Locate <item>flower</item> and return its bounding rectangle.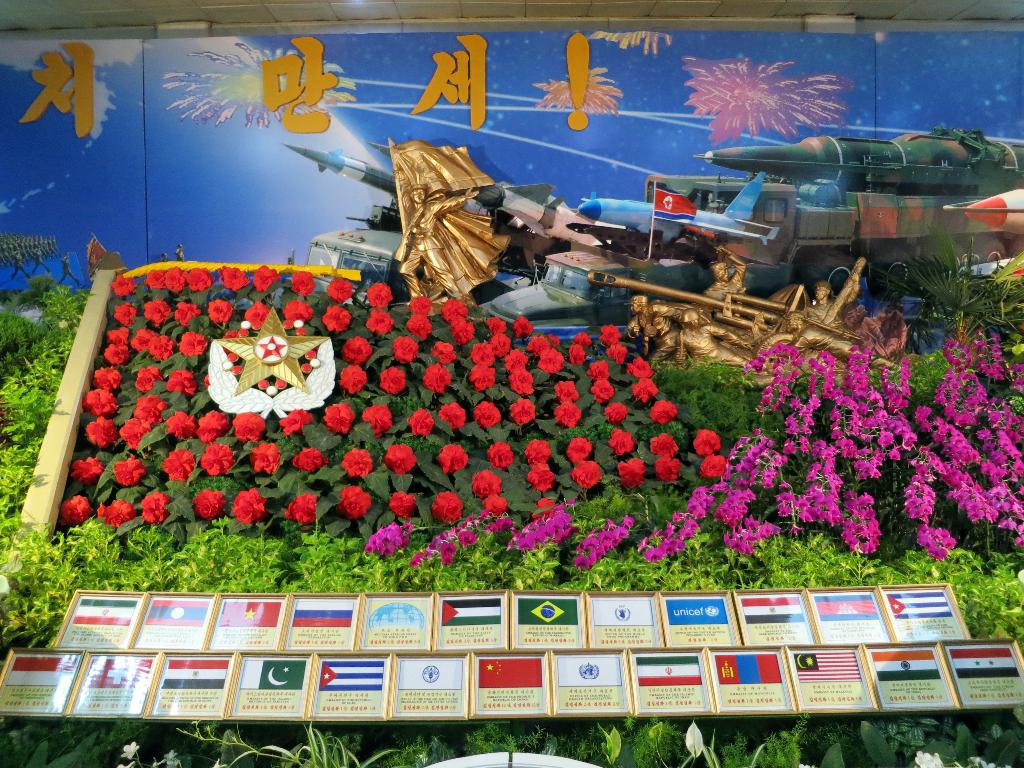
[587,360,608,381].
